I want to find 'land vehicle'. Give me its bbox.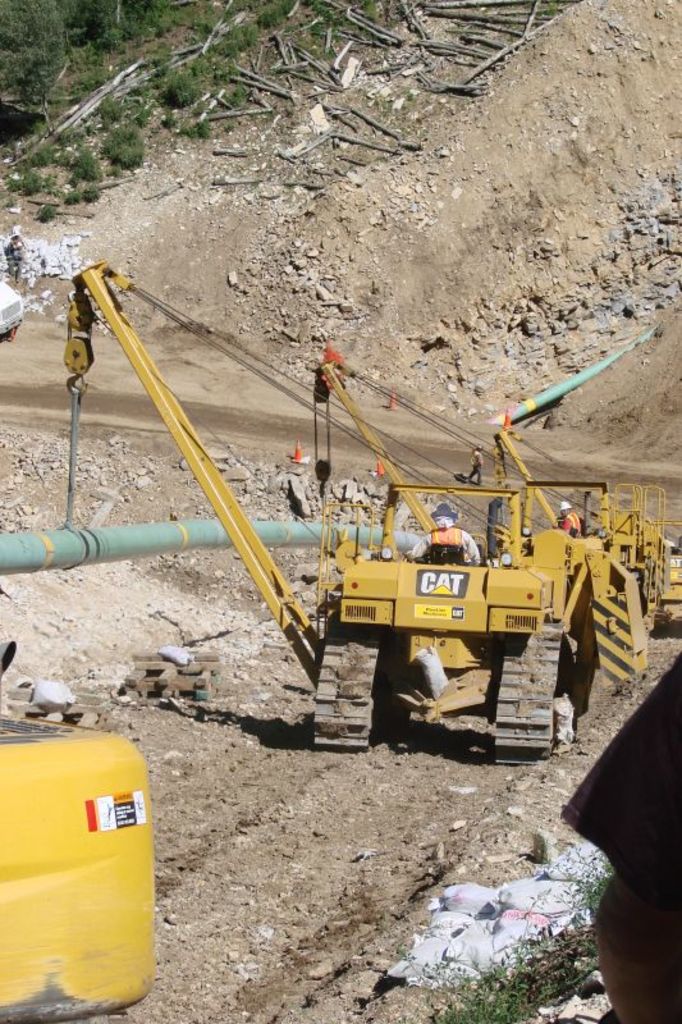
(59,261,575,759).
